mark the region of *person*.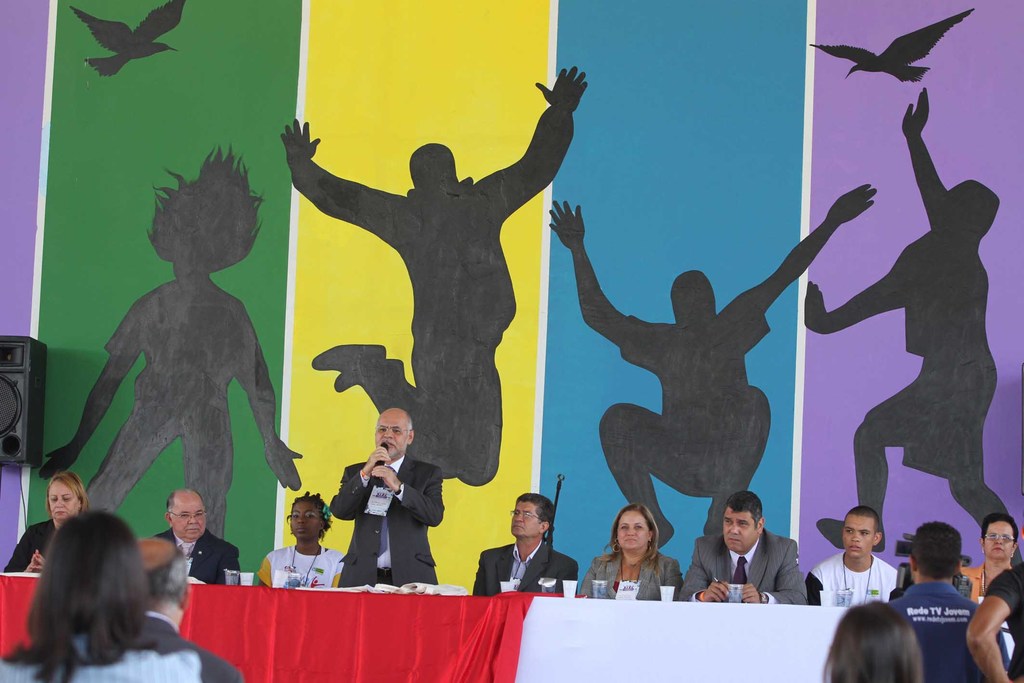
Region: 0/508/201/682.
